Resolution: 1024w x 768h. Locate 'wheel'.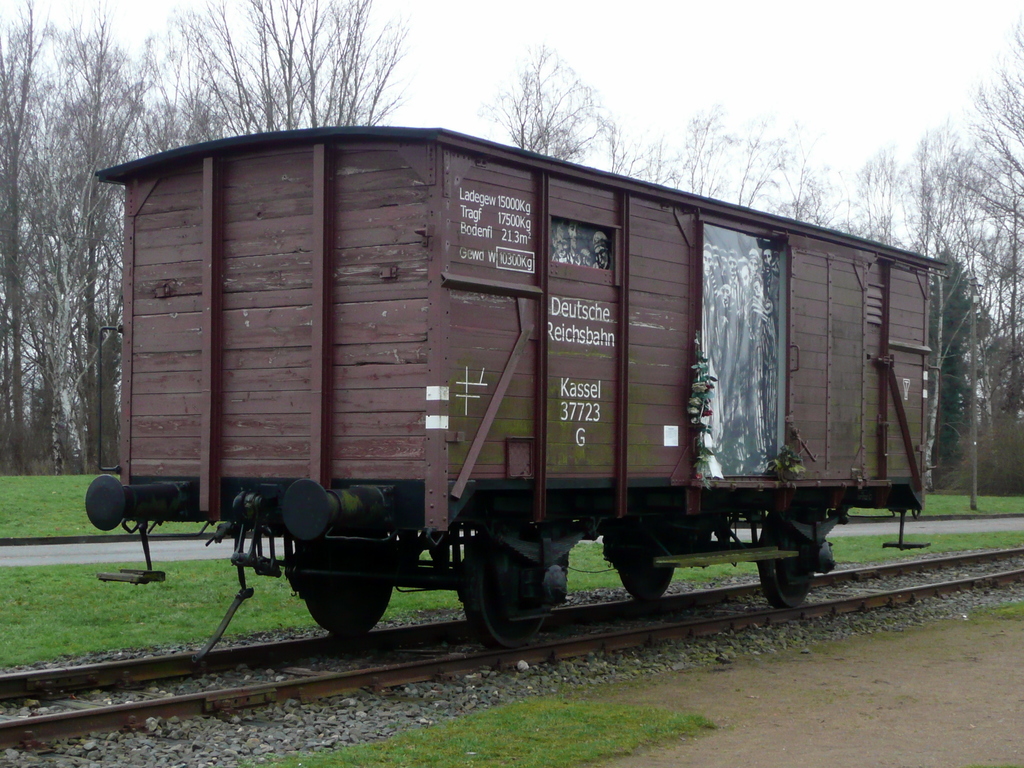
[left=615, top=545, right=675, bottom=598].
